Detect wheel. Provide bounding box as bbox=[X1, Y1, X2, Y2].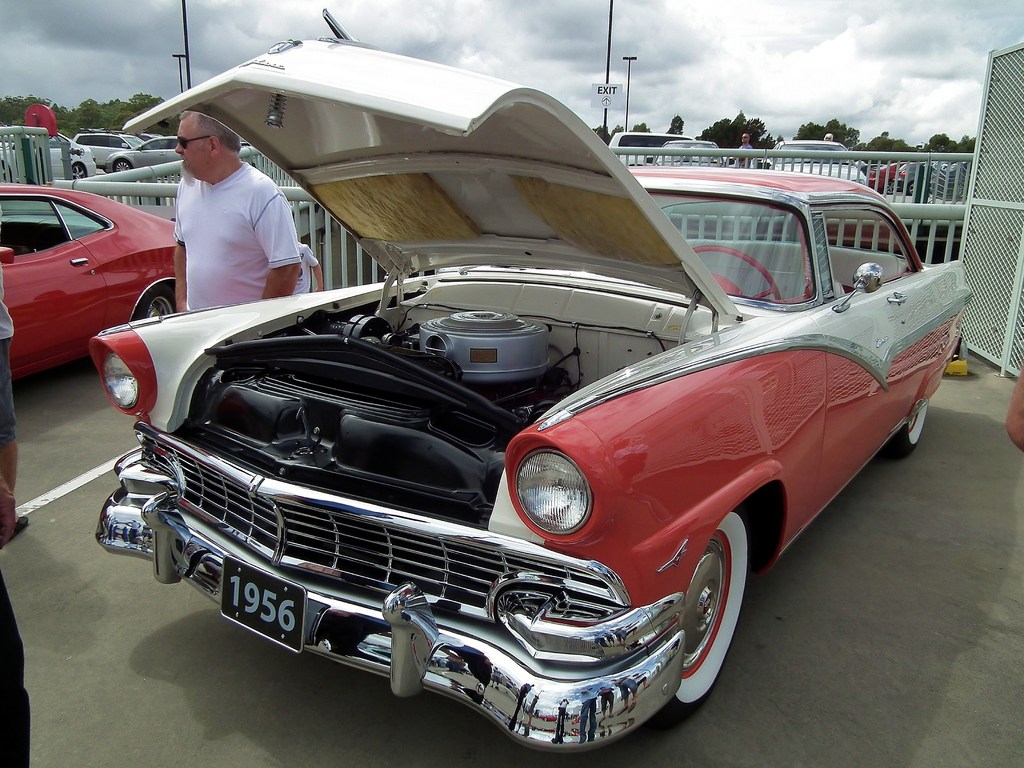
bbox=[131, 283, 177, 320].
